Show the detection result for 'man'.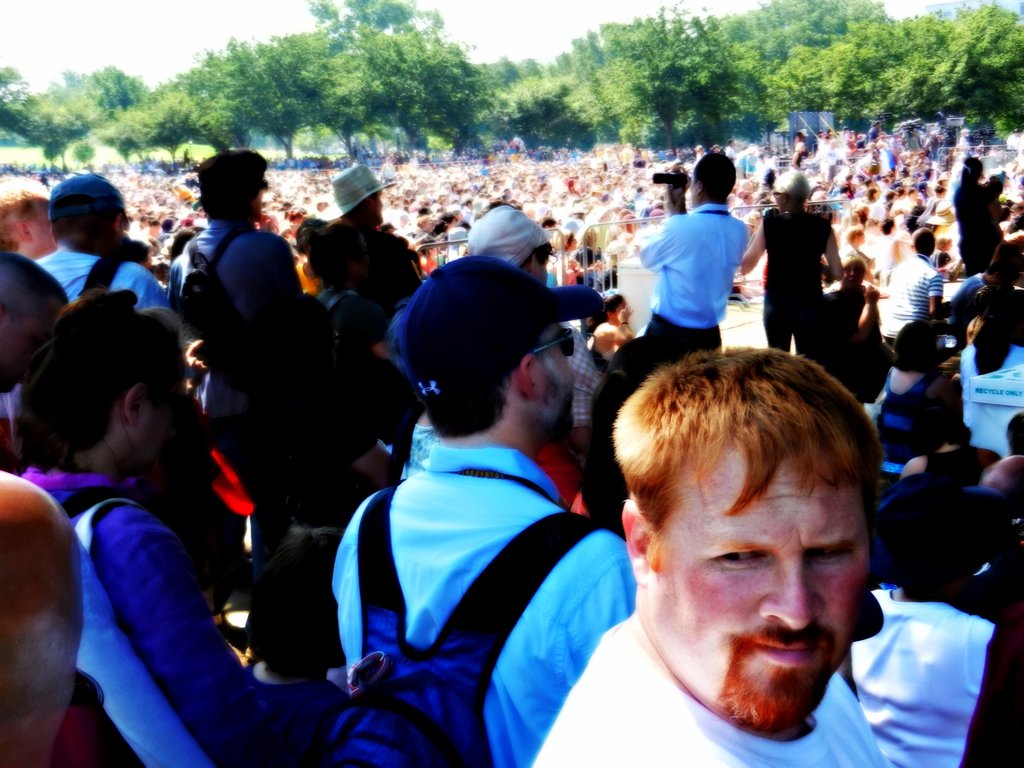
BBox(24, 164, 172, 310).
